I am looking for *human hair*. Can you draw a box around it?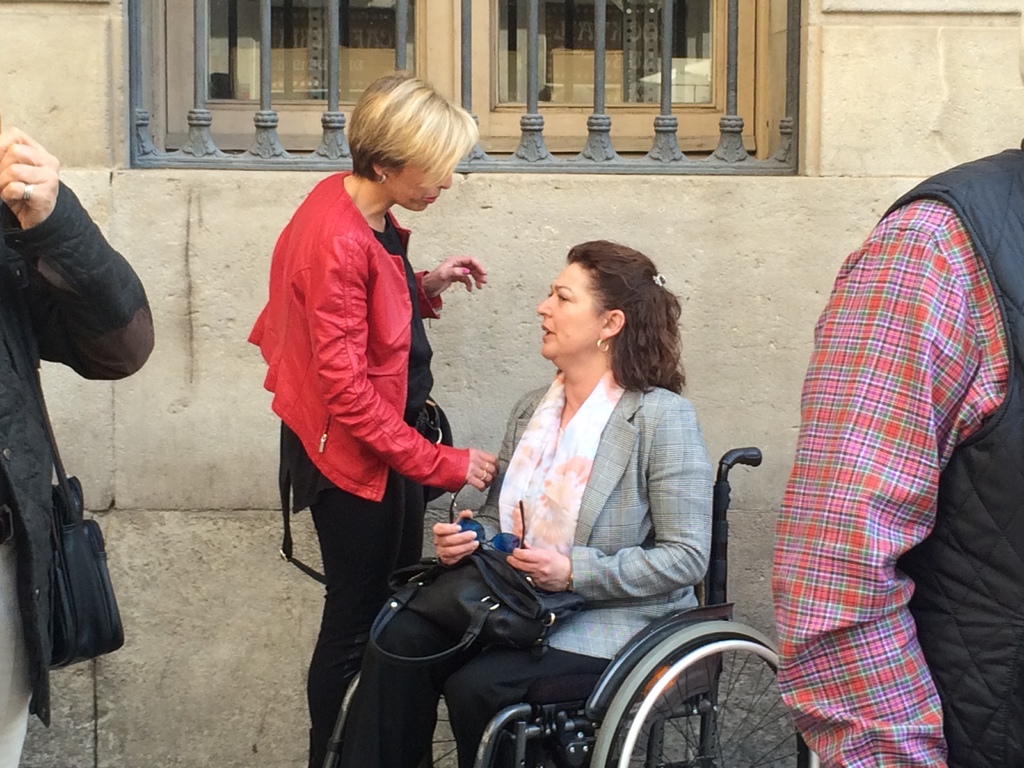
Sure, the bounding box is box=[332, 75, 474, 191].
